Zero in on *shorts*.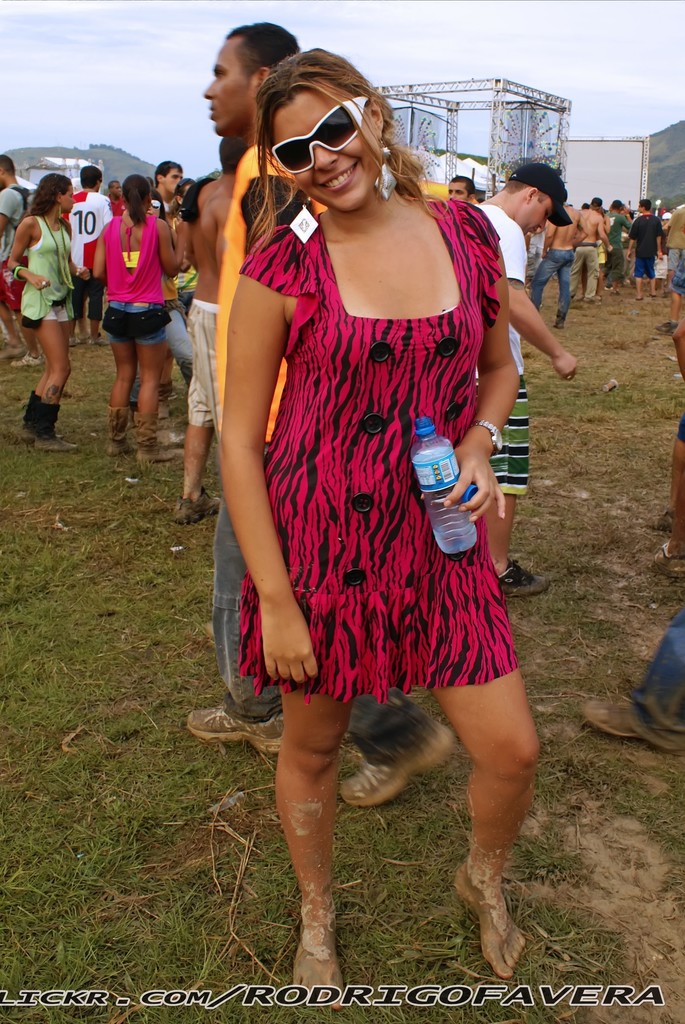
Zeroed in: (473, 374, 532, 498).
